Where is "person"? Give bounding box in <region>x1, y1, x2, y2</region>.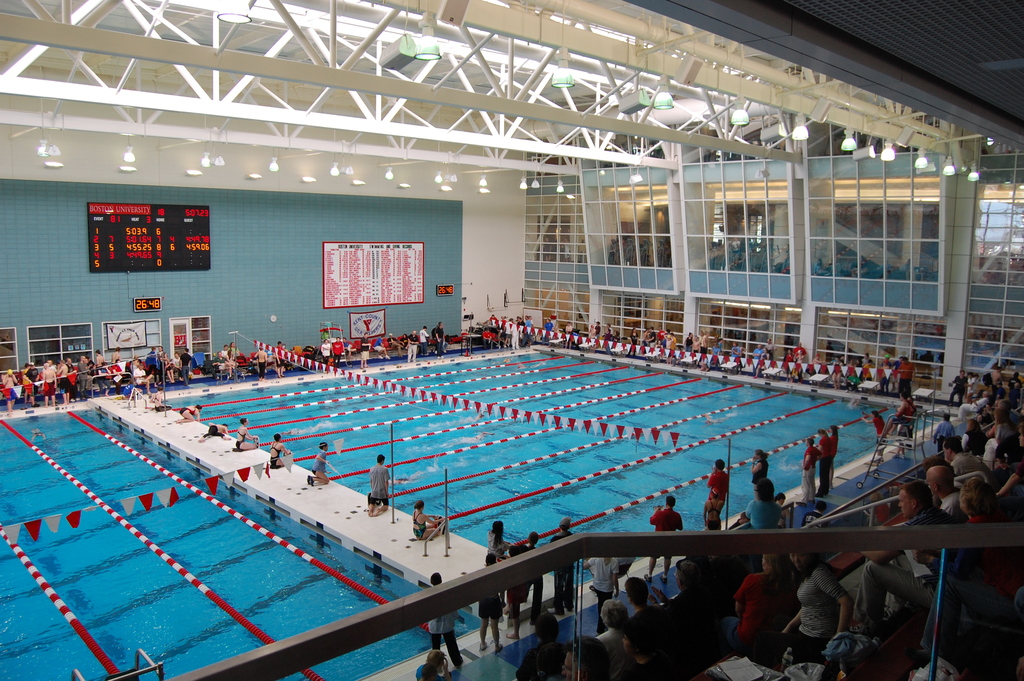
<region>431, 322, 445, 359</region>.
